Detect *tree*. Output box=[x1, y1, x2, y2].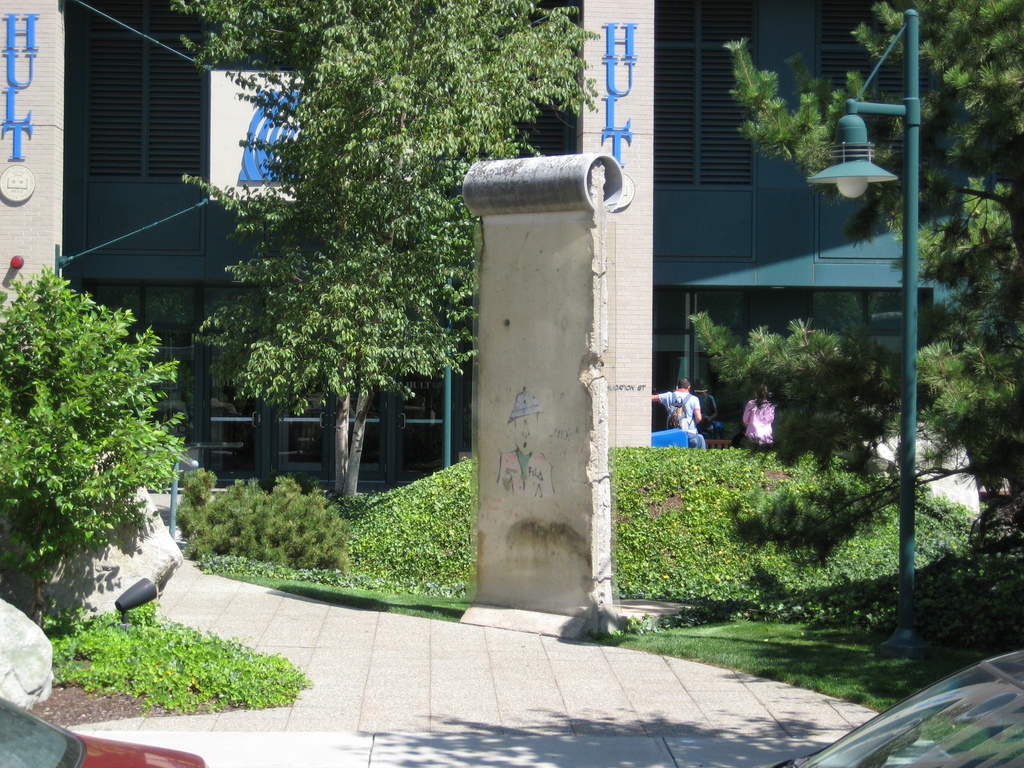
box=[692, 0, 1023, 570].
